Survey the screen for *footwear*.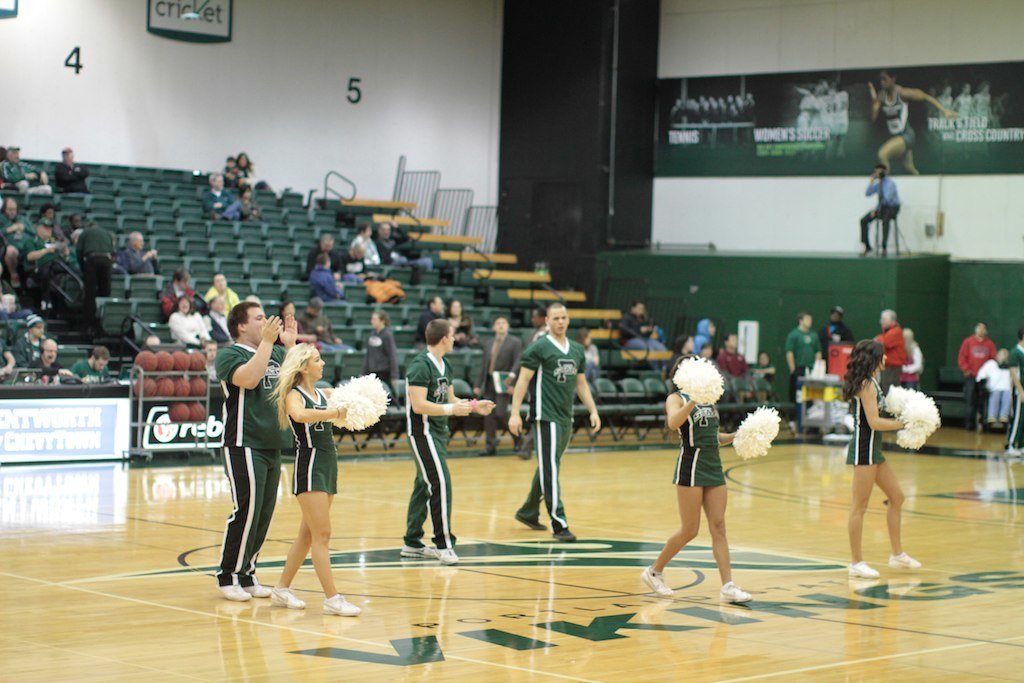
Survey found: region(319, 596, 362, 610).
